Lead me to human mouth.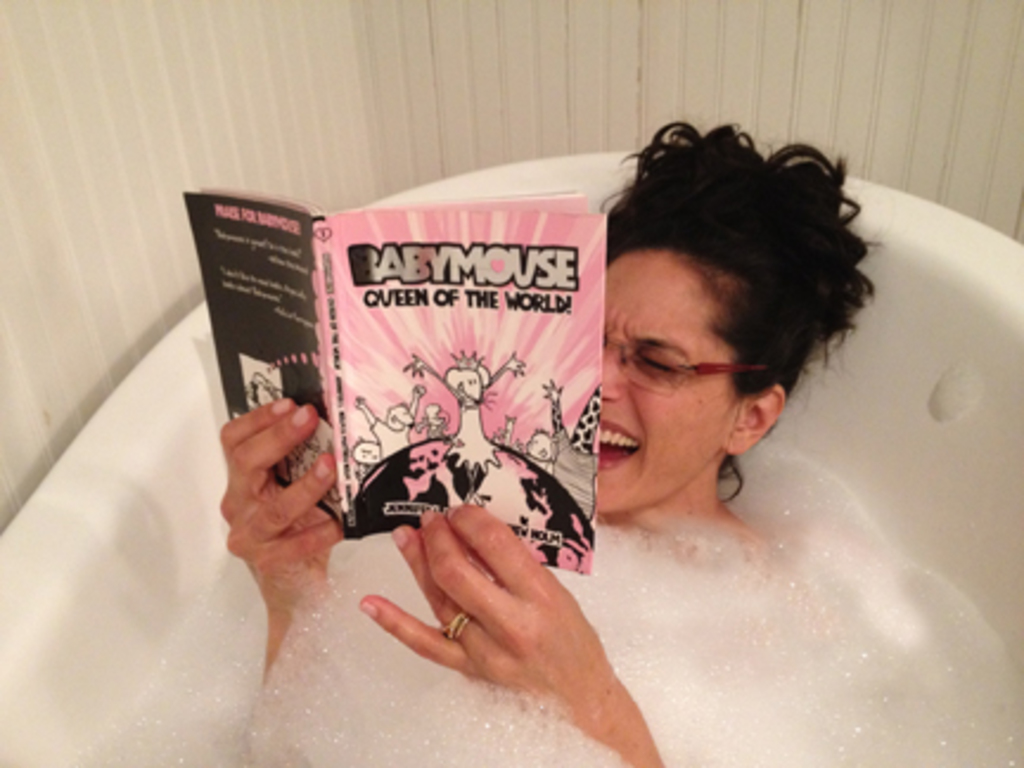
Lead to x1=597 y1=415 x2=640 y2=469.
